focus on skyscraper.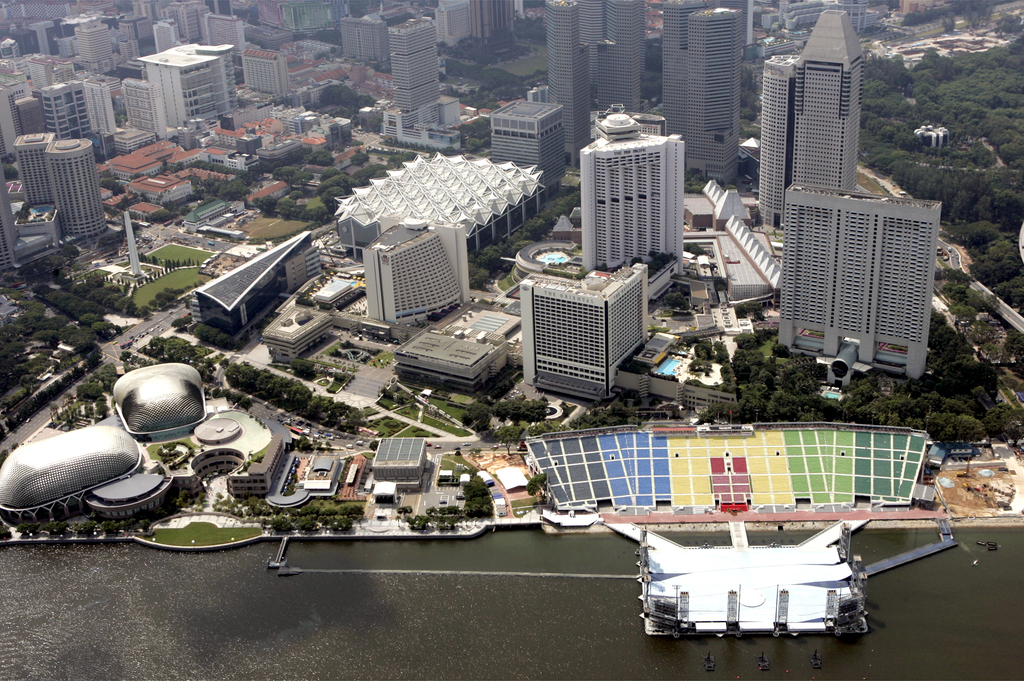
Focused at 13 92 42 138.
